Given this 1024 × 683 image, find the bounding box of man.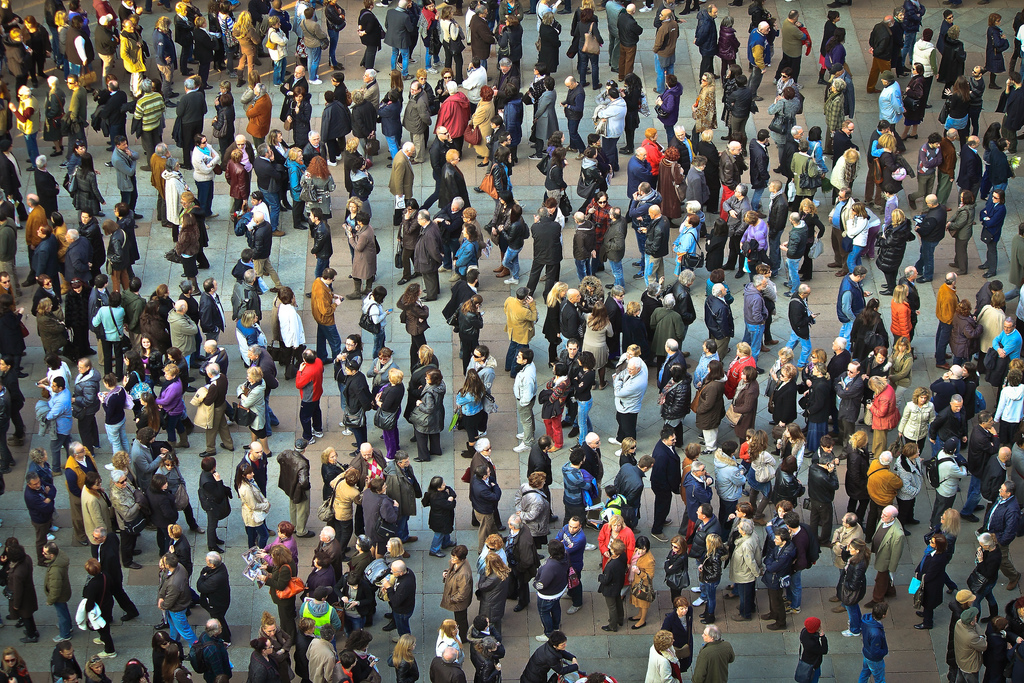
(x1=828, y1=187, x2=857, y2=278).
